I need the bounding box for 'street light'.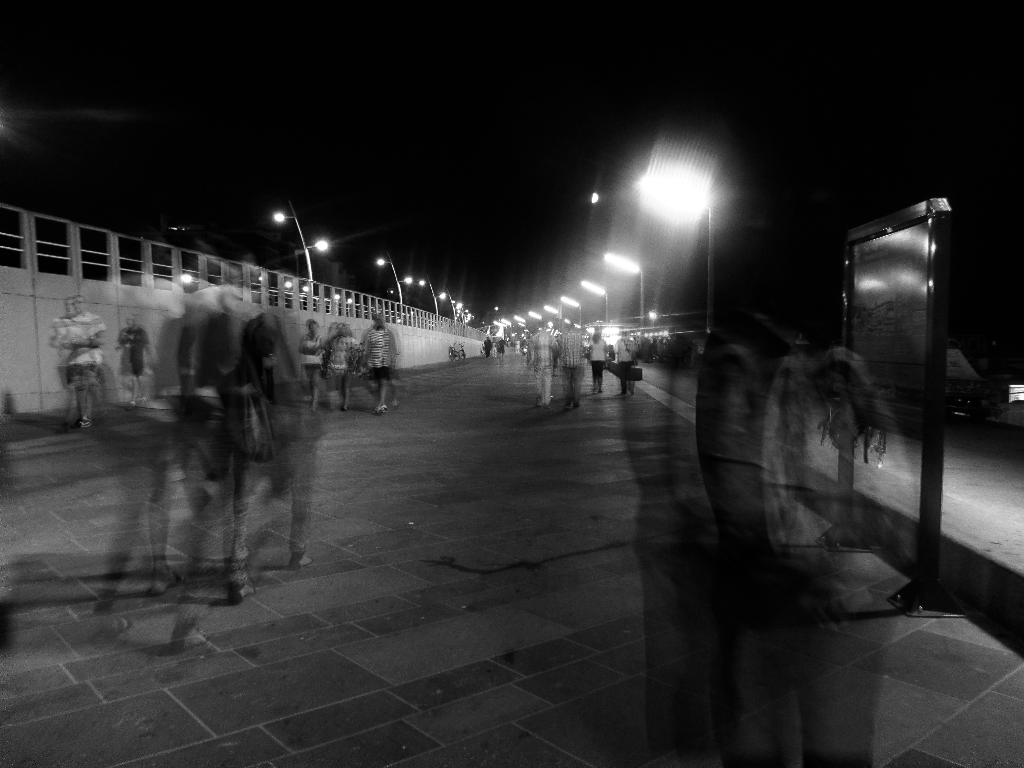
Here it is: <bbox>530, 310, 548, 330</bbox>.
